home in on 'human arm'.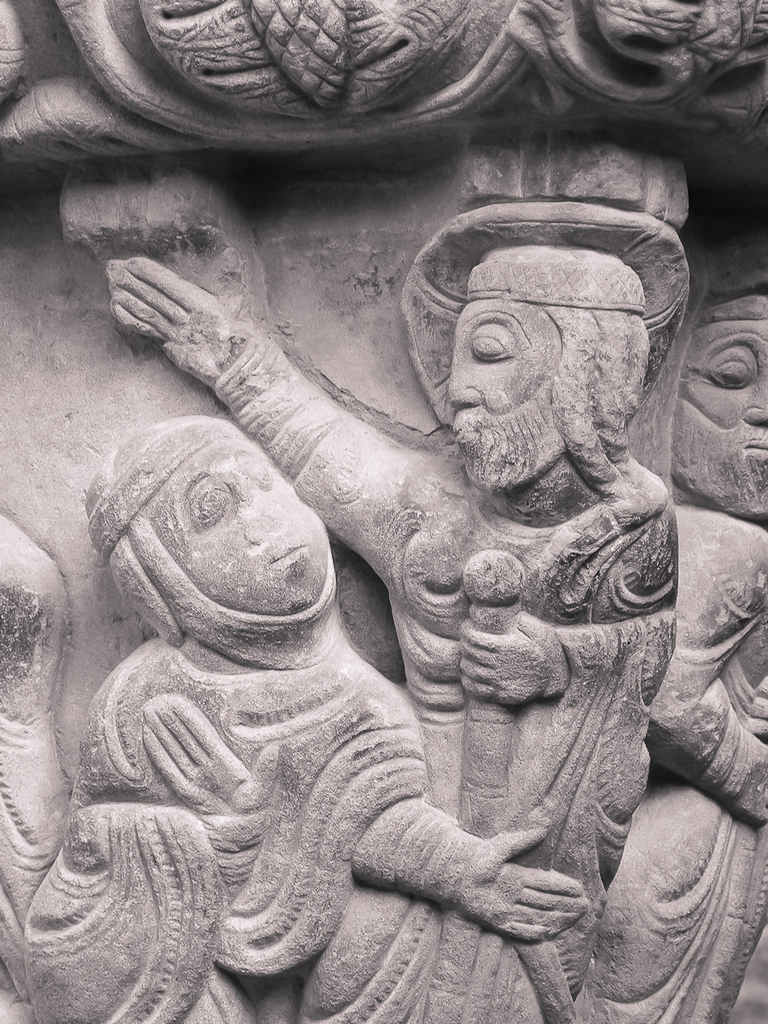
Homed in at [left=447, top=579, right=684, bottom=707].
